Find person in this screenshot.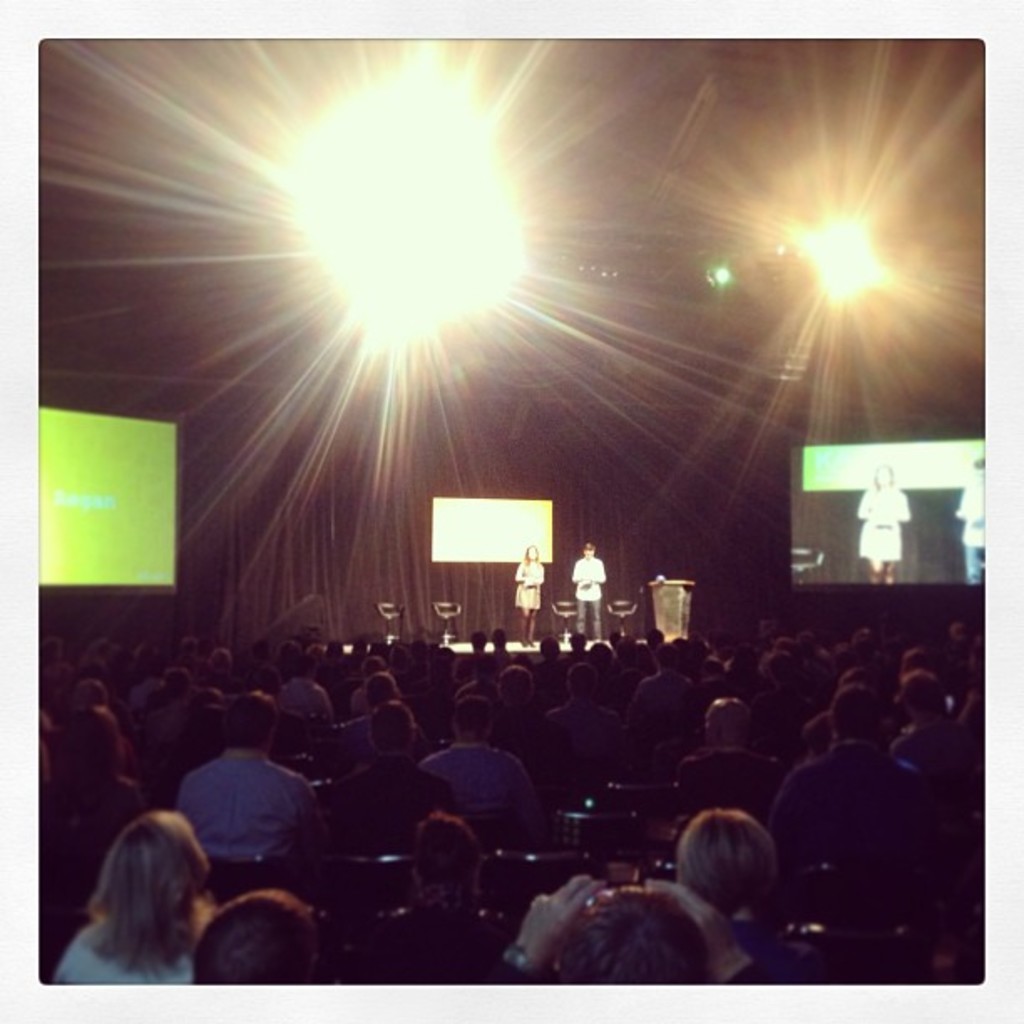
The bounding box for person is (502, 540, 556, 658).
